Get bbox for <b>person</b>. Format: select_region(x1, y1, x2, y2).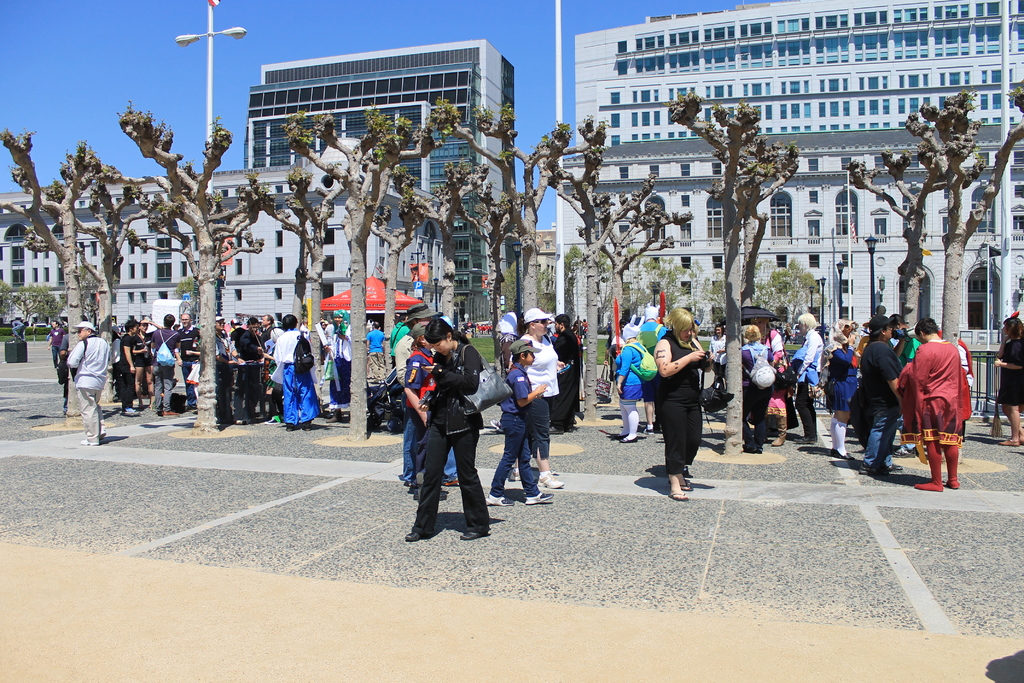
select_region(416, 318, 493, 539).
